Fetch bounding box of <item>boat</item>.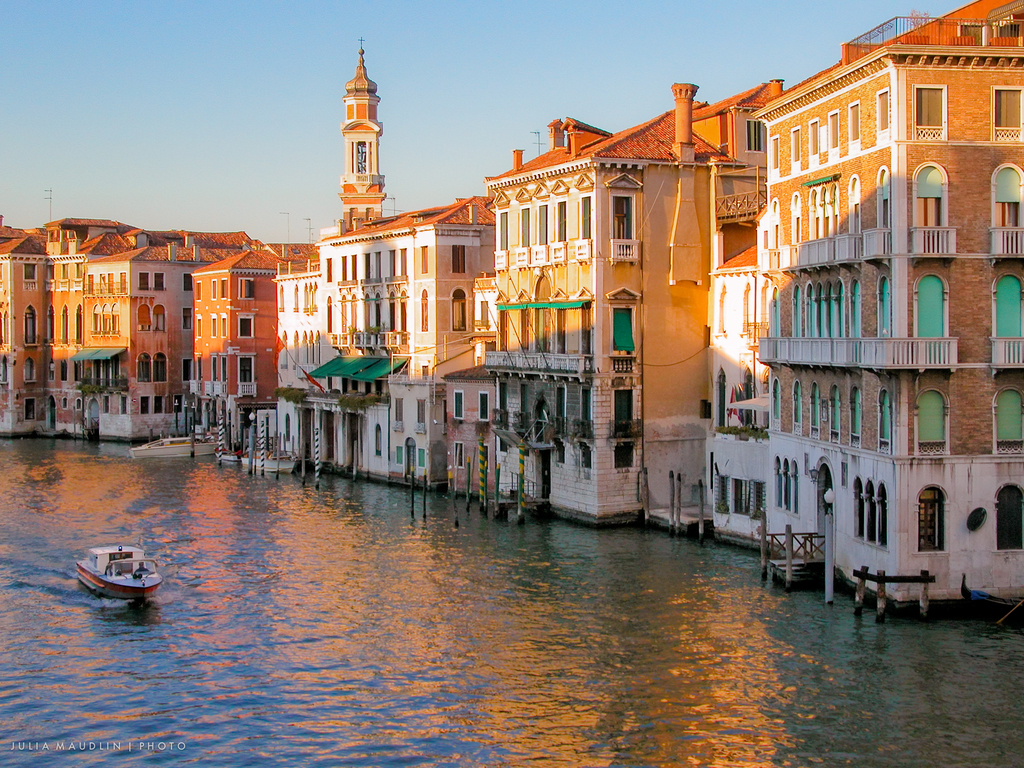
Bbox: (237,458,294,479).
